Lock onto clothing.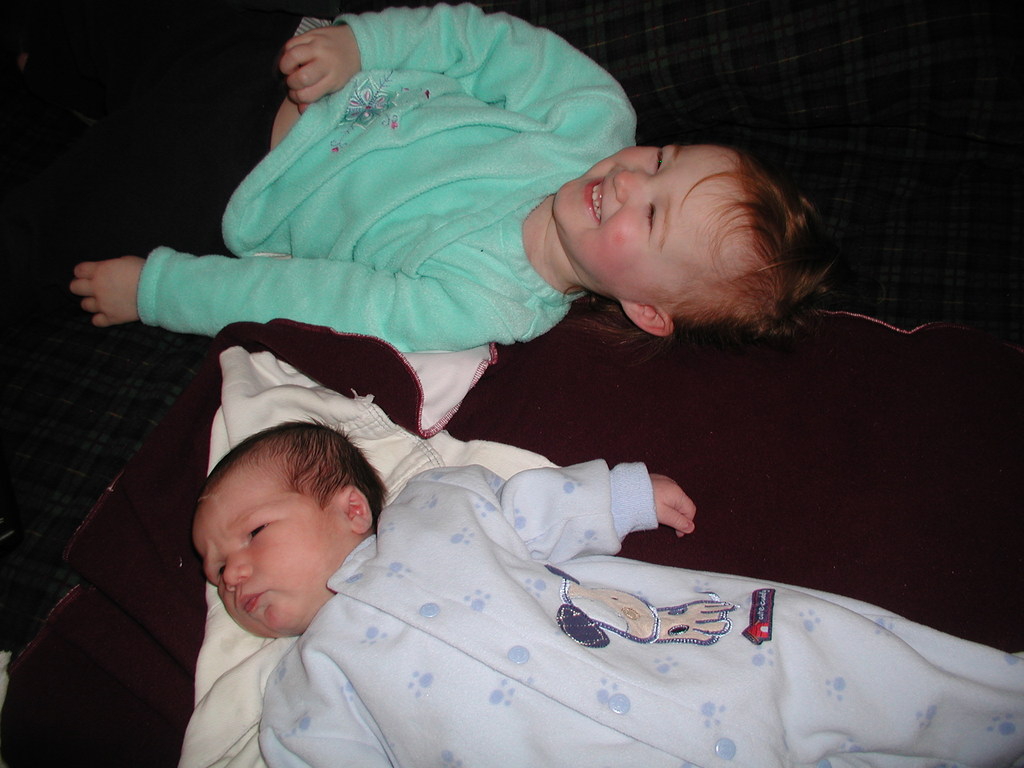
Locked: (255,458,1023,767).
